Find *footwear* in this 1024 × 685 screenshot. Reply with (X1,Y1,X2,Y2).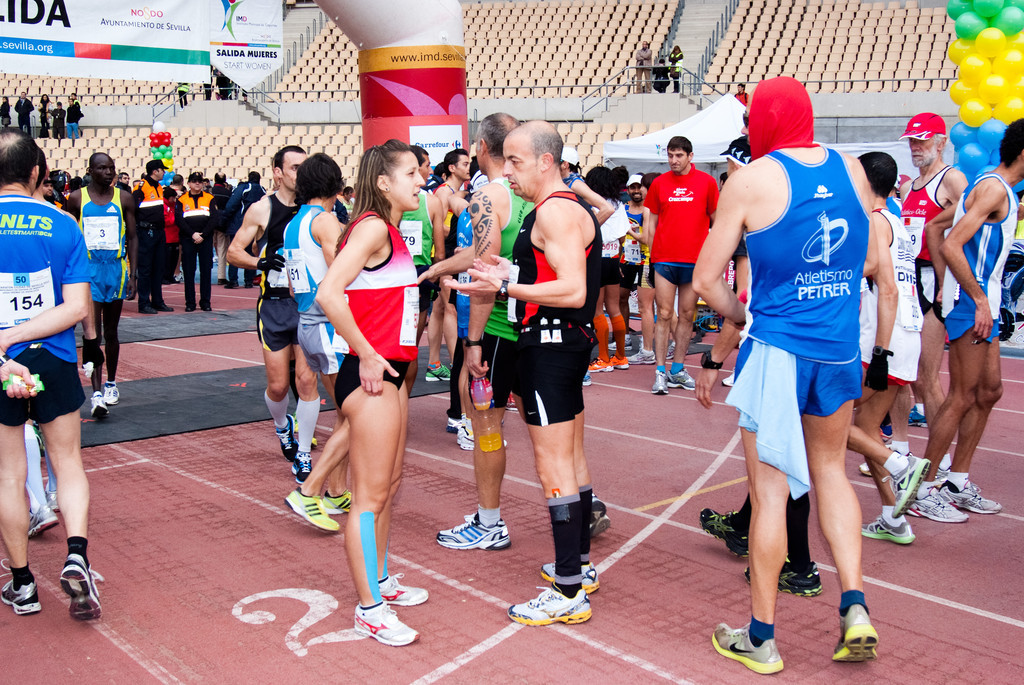
(453,412,477,452).
